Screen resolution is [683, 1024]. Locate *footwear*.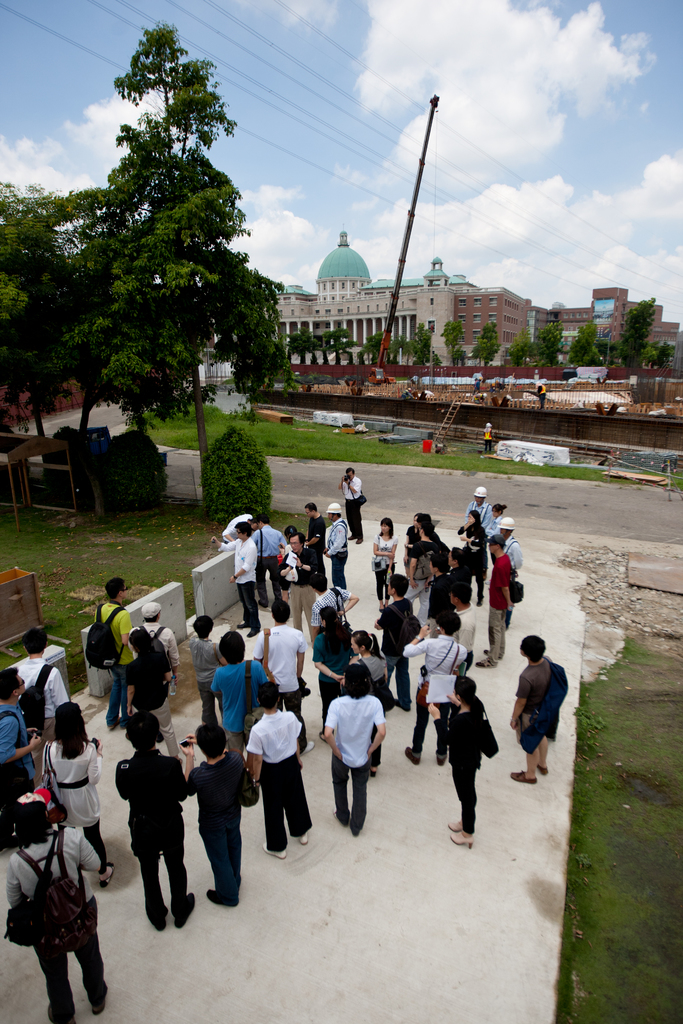
(535,763,549,775).
